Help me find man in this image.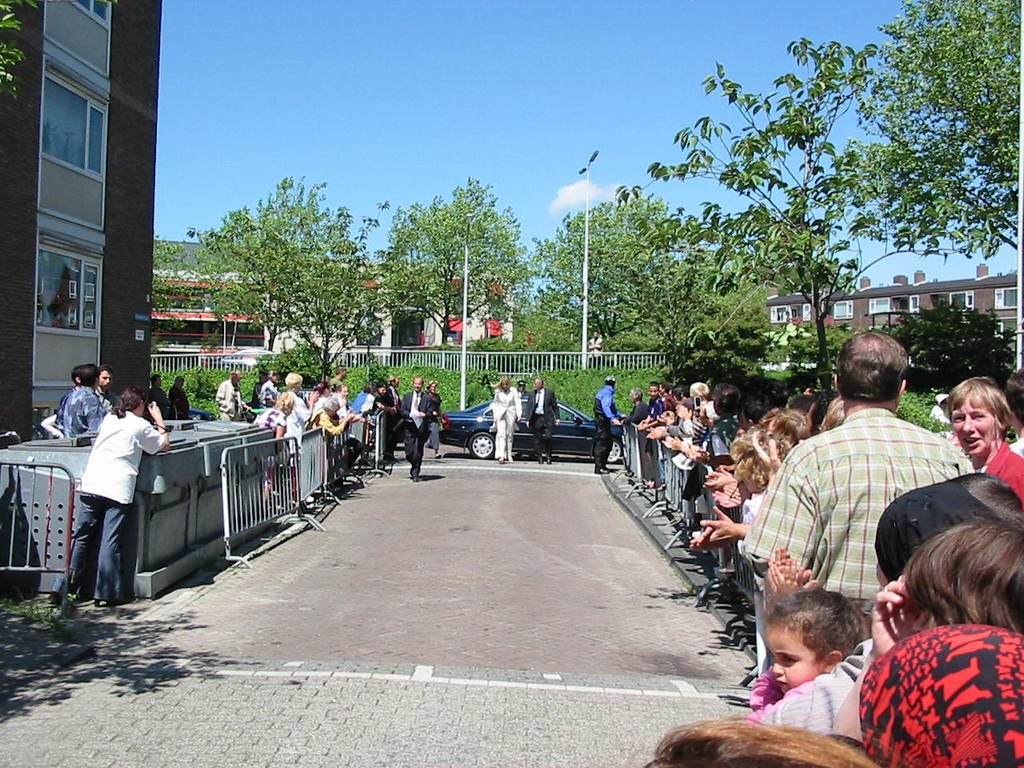
Found it: (x1=261, y1=370, x2=278, y2=414).
